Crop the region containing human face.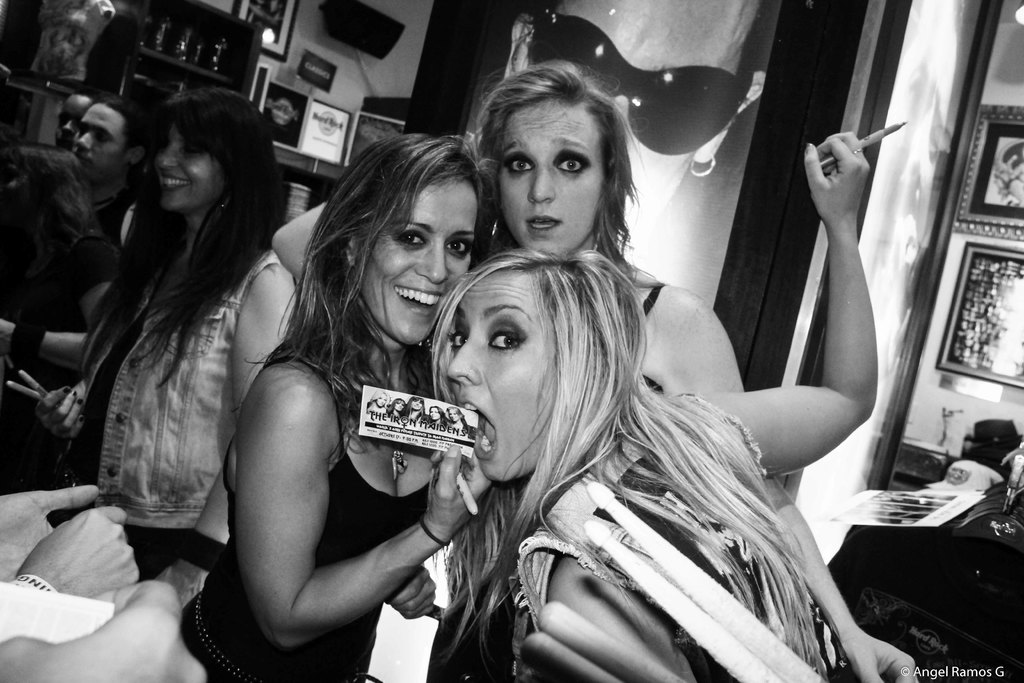
Crop region: locate(362, 178, 474, 343).
